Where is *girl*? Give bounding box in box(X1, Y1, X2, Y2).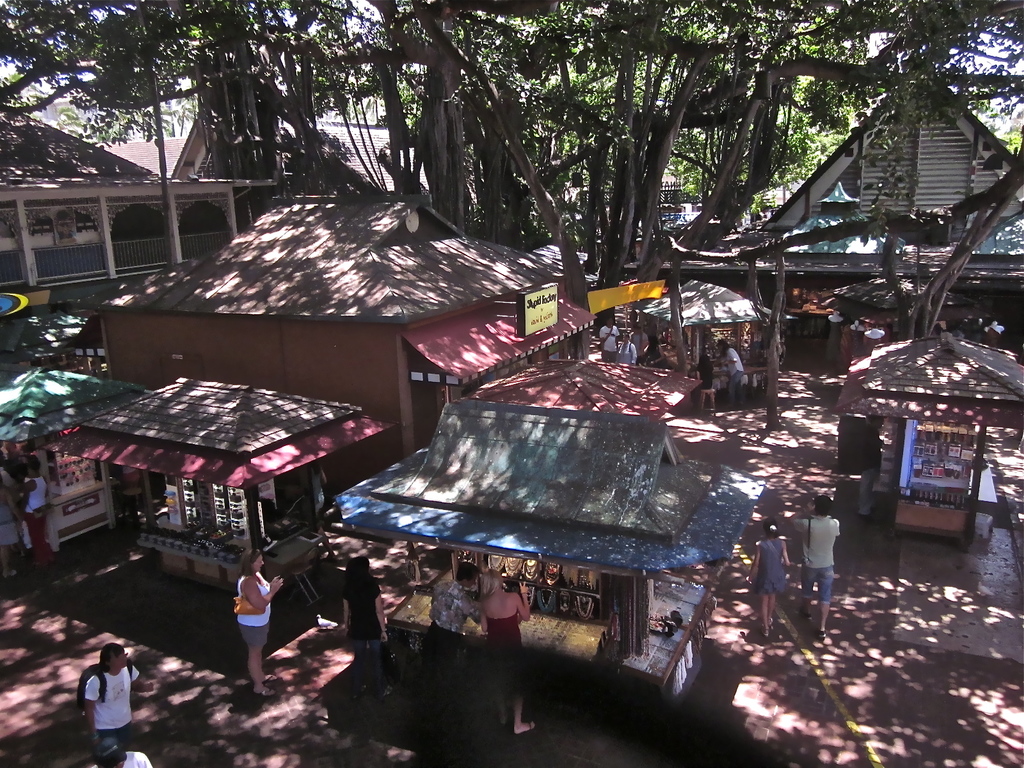
box(340, 561, 397, 698).
